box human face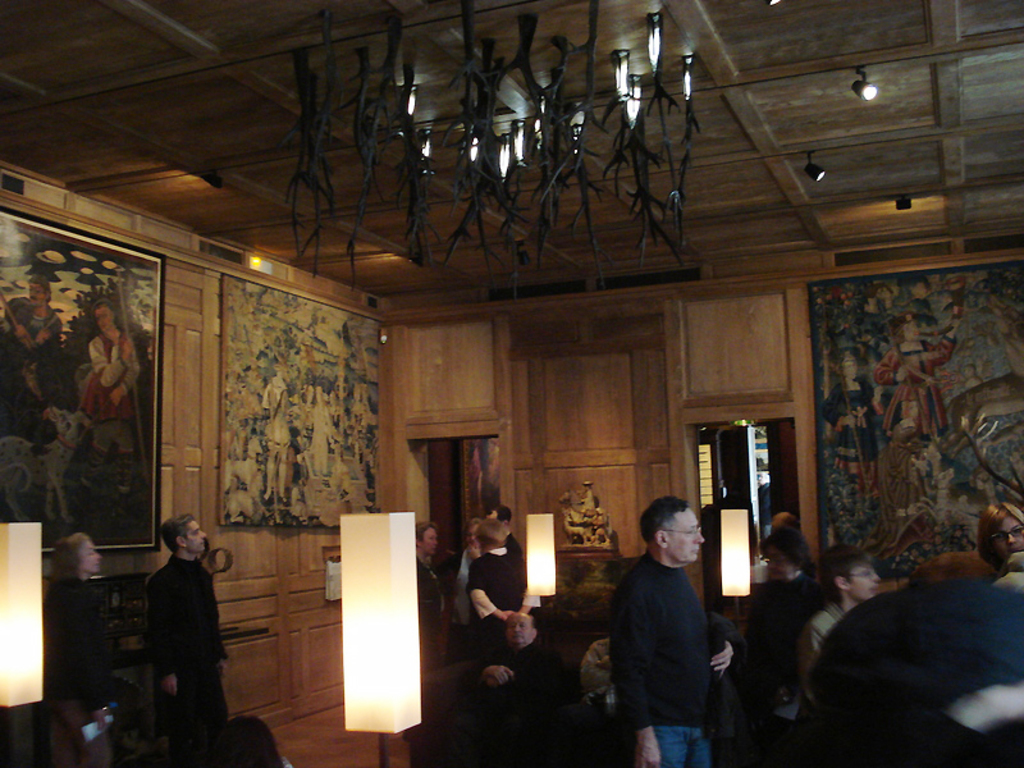
detection(900, 316, 924, 343)
